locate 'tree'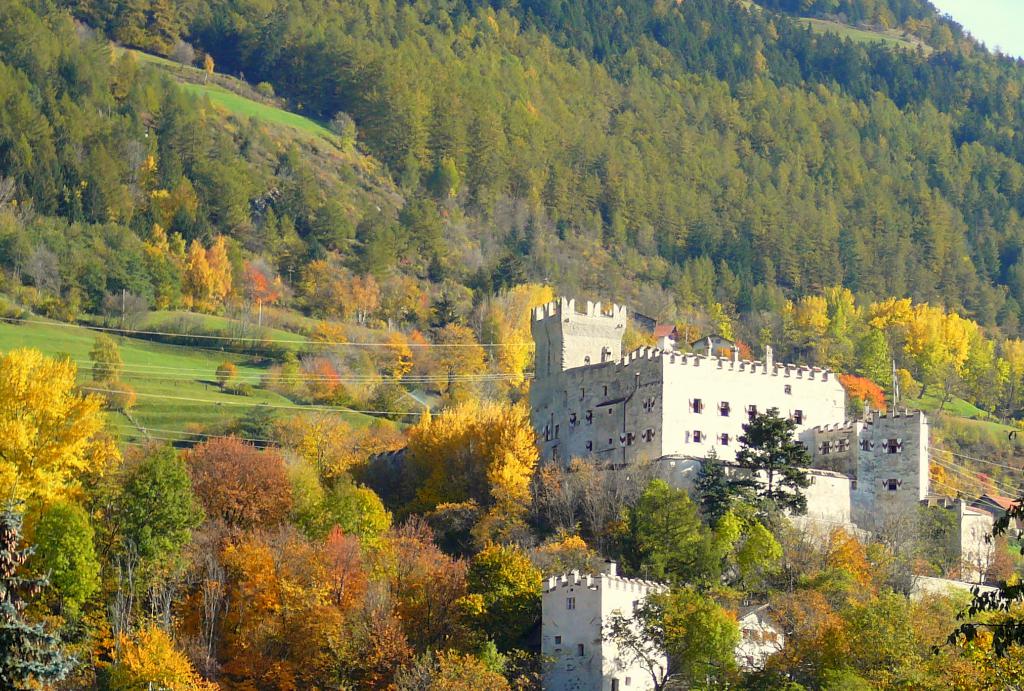
{"x1": 260, "y1": 368, "x2": 314, "y2": 407}
